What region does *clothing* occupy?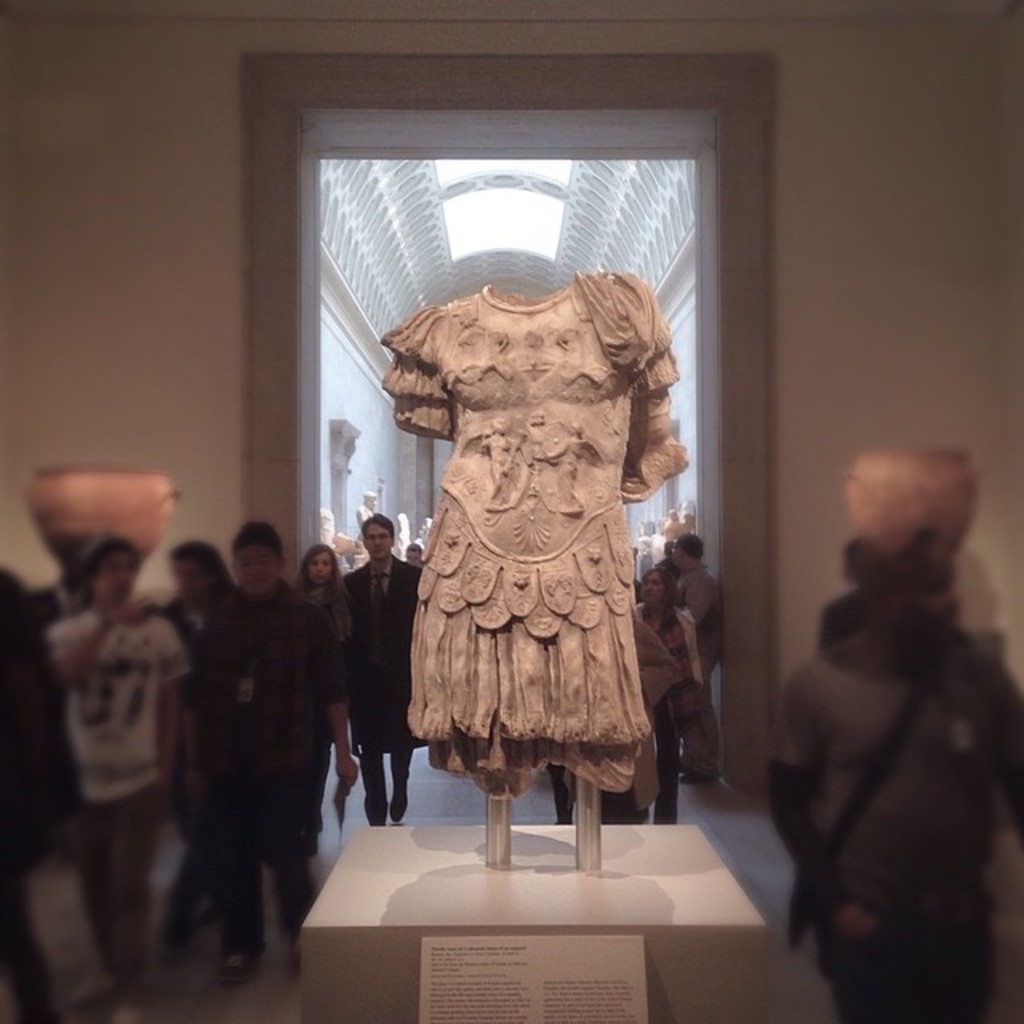
select_region(336, 546, 426, 834).
